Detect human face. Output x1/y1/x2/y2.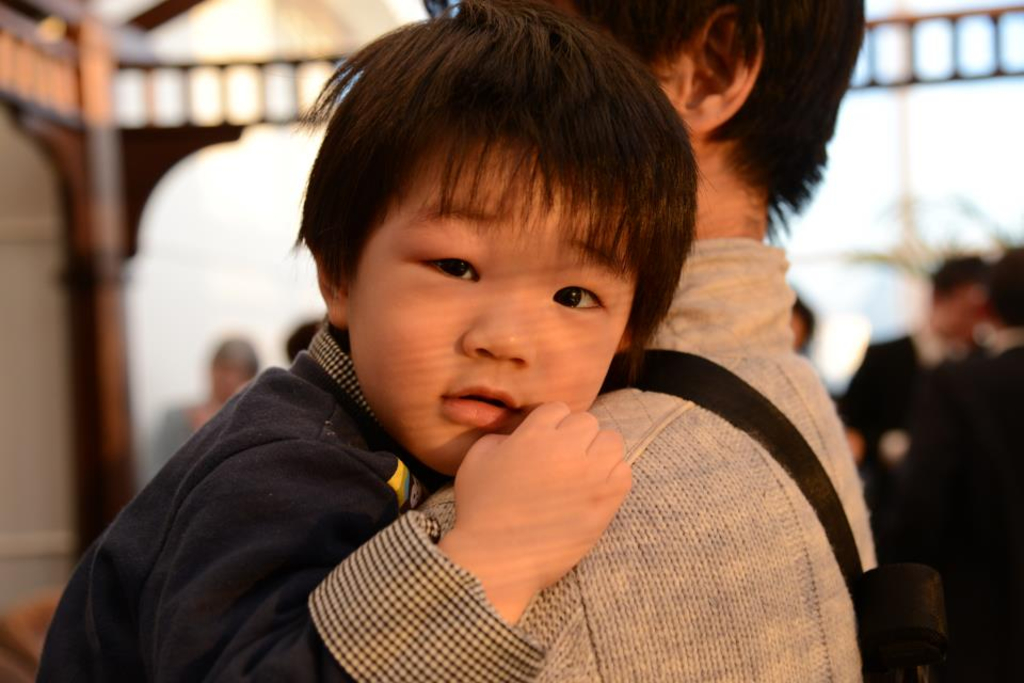
349/139/642/481.
